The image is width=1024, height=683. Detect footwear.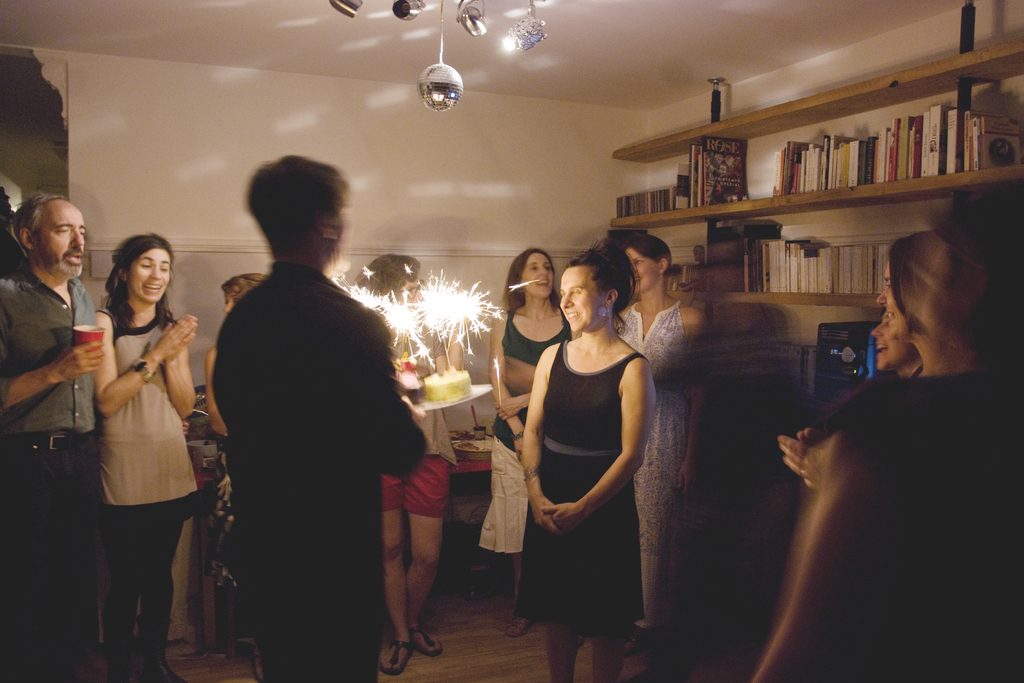
Detection: [145,657,181,682].
